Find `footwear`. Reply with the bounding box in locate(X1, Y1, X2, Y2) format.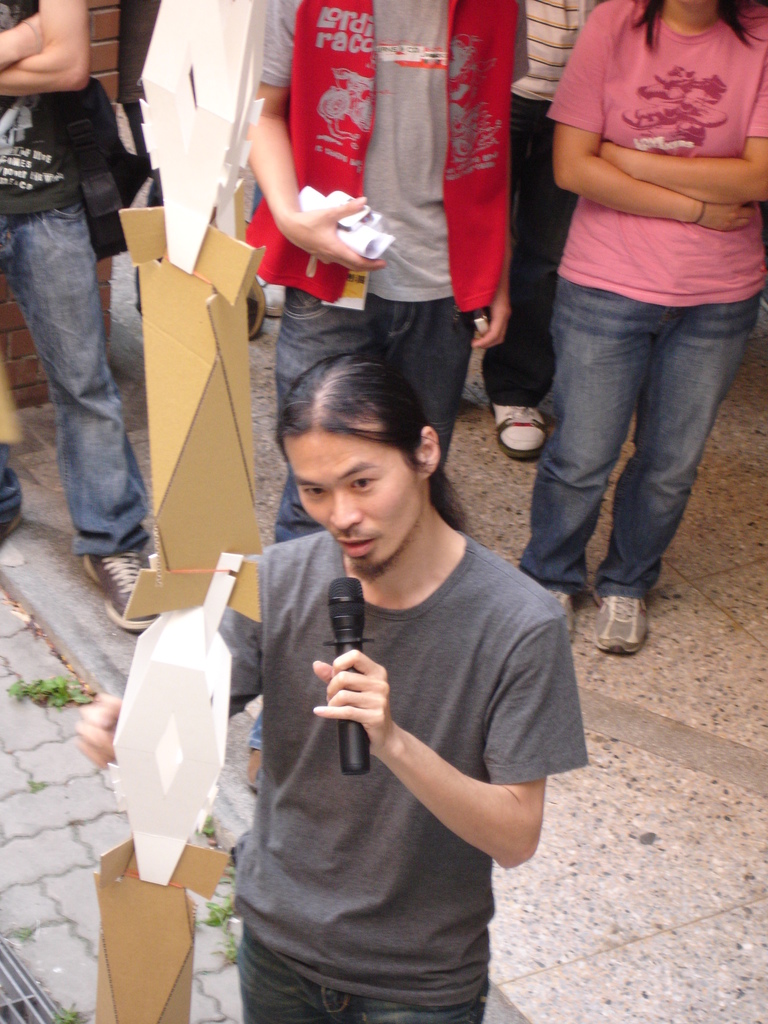
locate(88, 545, 154, 629).
